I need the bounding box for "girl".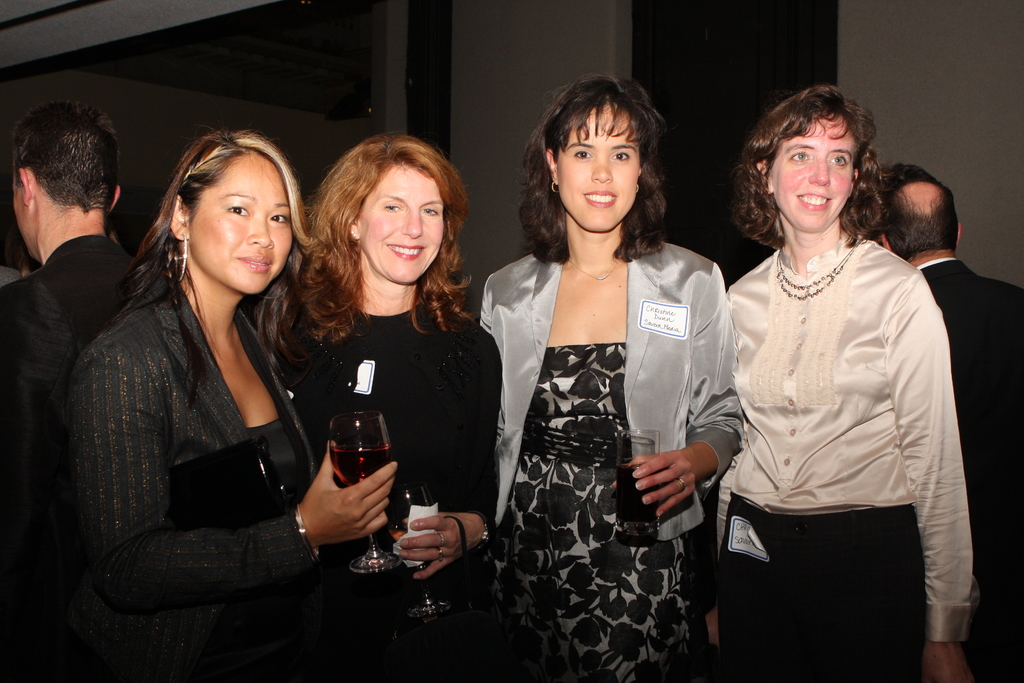
Here it is: Rect(67, 130, 380, 679).
